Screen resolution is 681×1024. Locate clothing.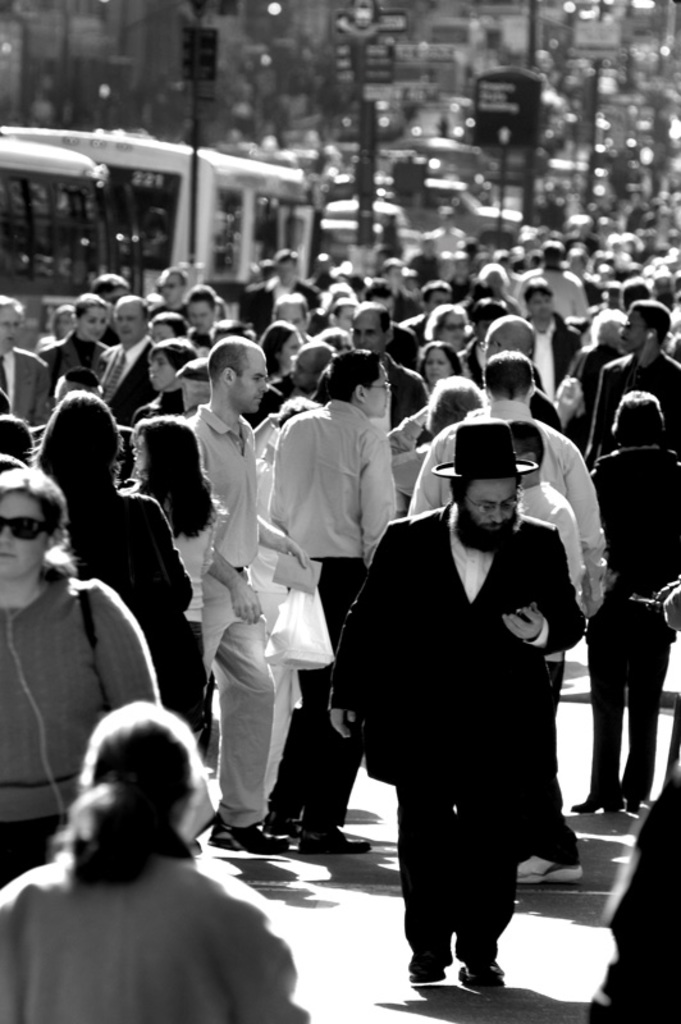
0:355:47:438.
